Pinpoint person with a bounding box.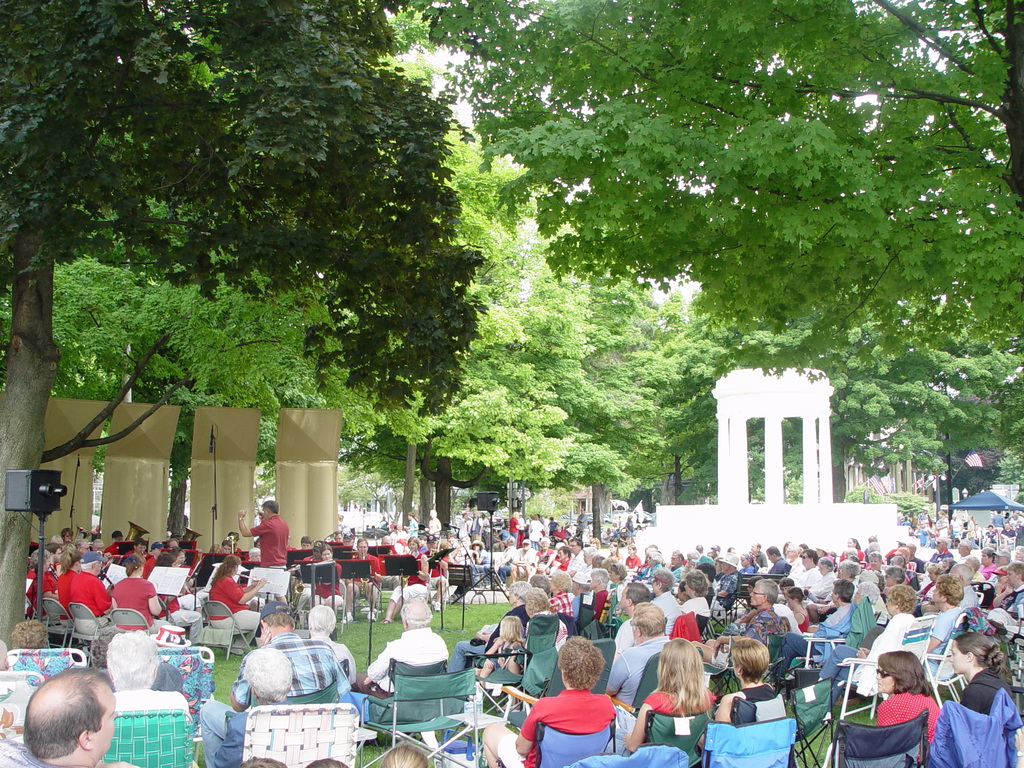
(374,535,399,589).
